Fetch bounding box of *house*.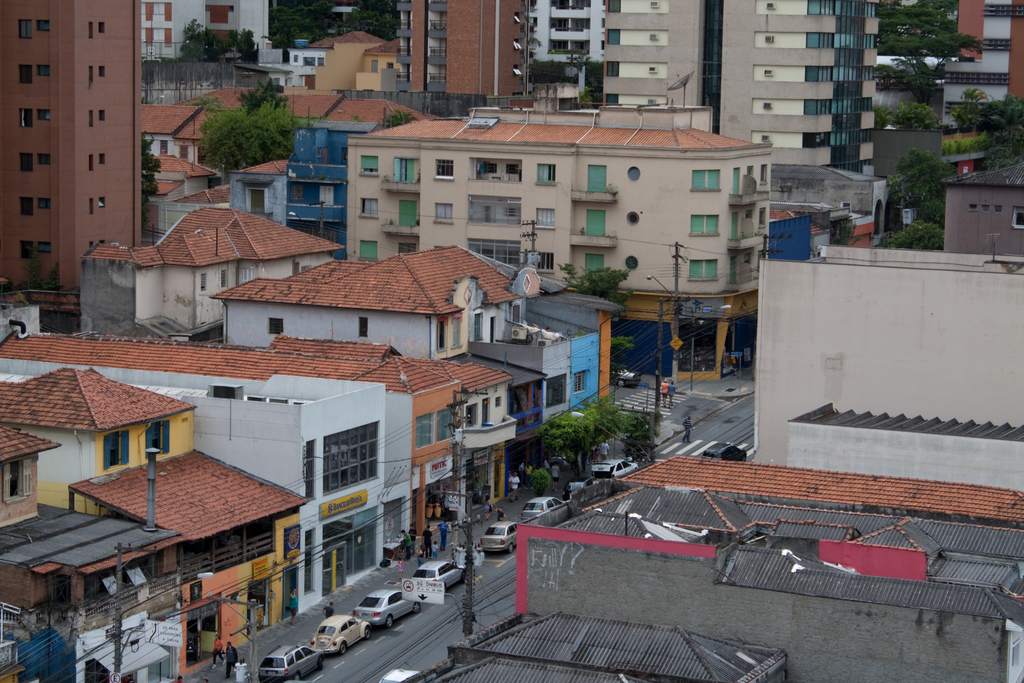
Bbox: x1=744, y1=240, x2=1023, y2=484.
